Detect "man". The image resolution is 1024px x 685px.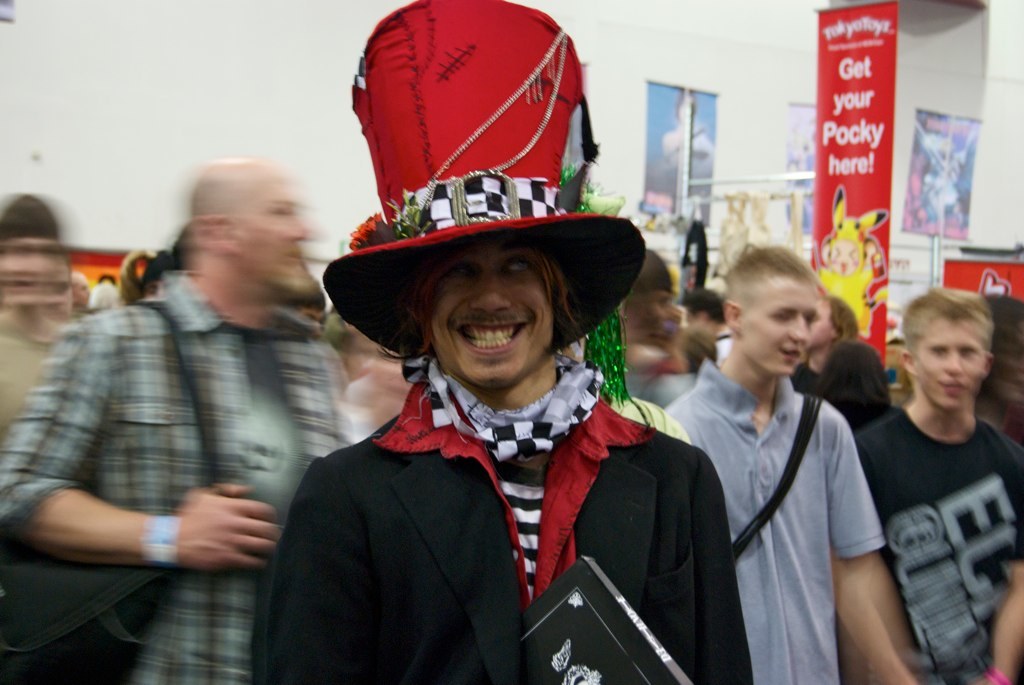
BBox(248, 0, 760, 684).
